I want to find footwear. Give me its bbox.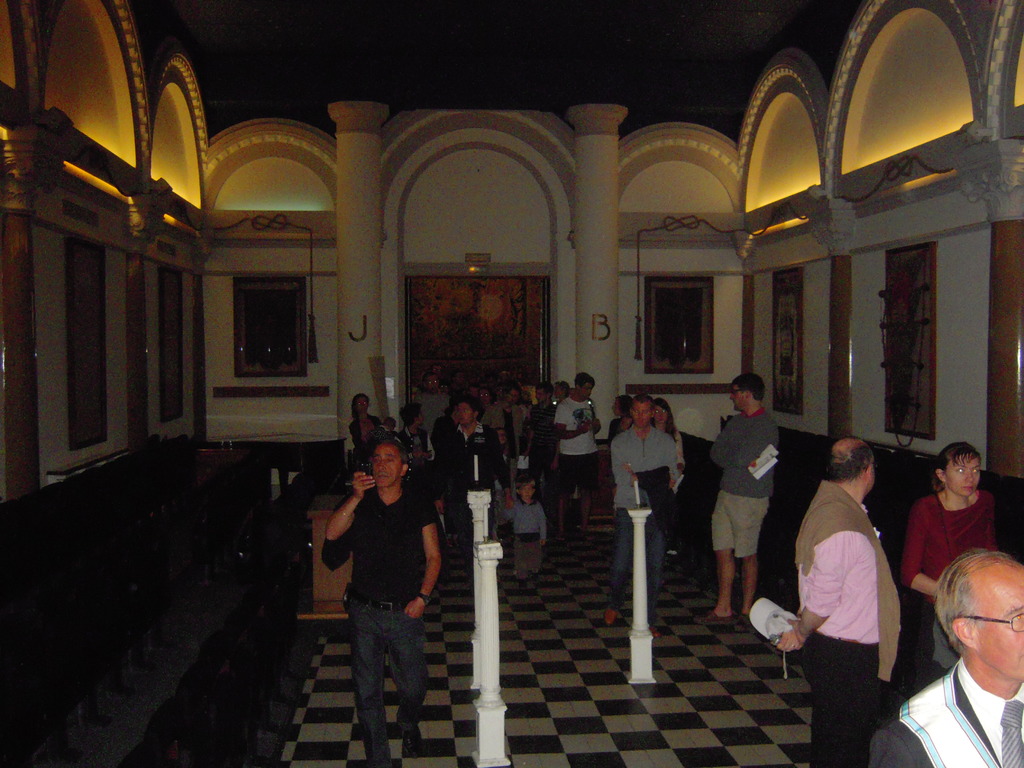
Rect(604, 604, 620, 628).
